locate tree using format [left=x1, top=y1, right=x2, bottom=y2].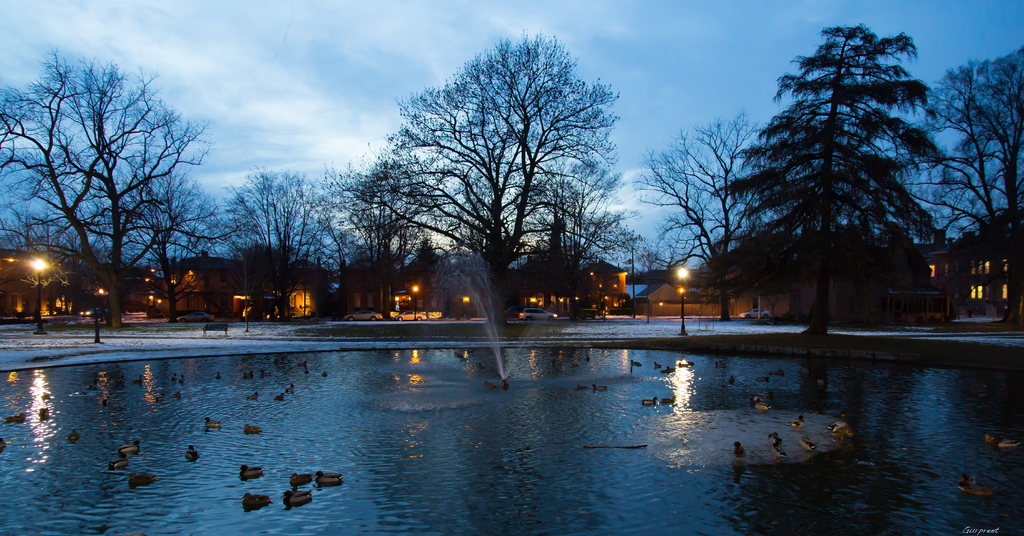
[left=627, top=110, right=786, bottom=323].
